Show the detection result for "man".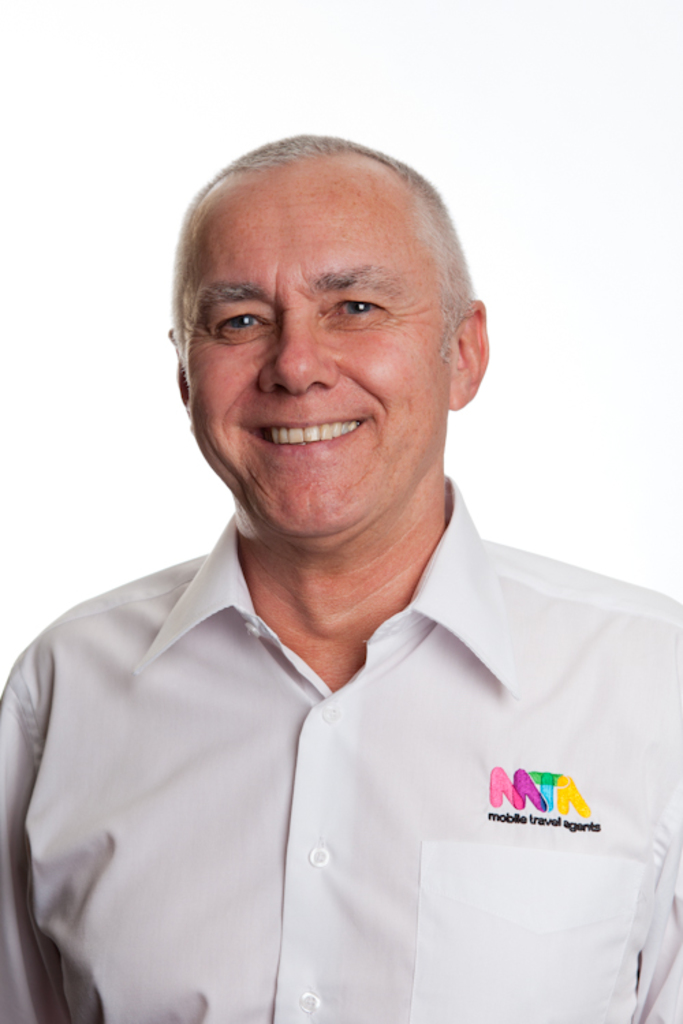
{"left": 0, "top": 116, "right": 664, "bottom": 980}.
